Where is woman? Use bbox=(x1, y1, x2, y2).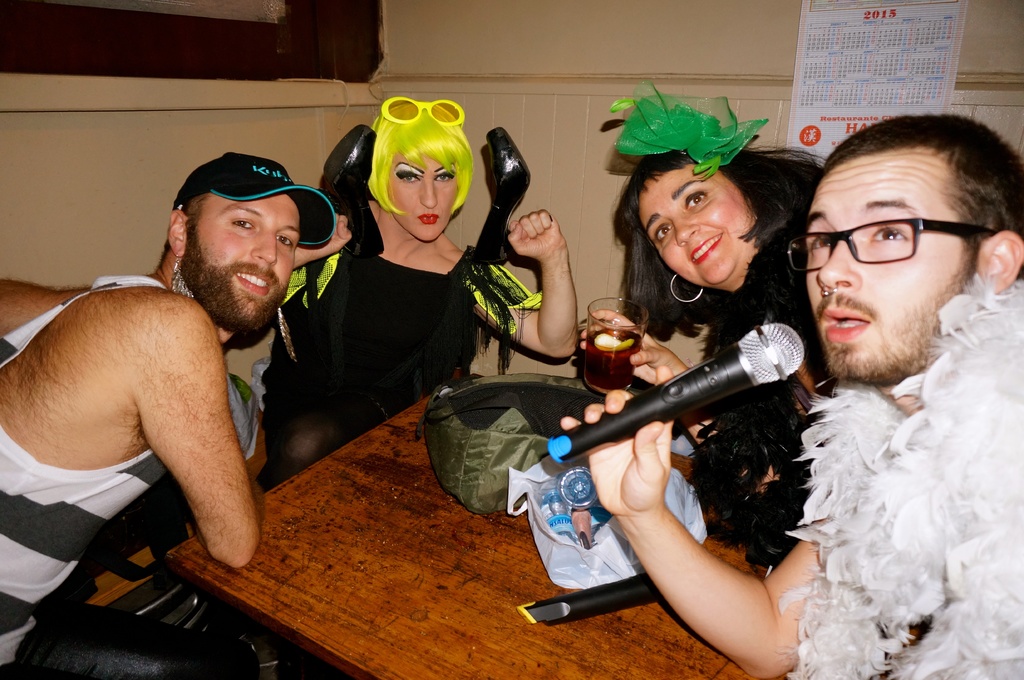
bbox=(577, 76, 831, 574).
